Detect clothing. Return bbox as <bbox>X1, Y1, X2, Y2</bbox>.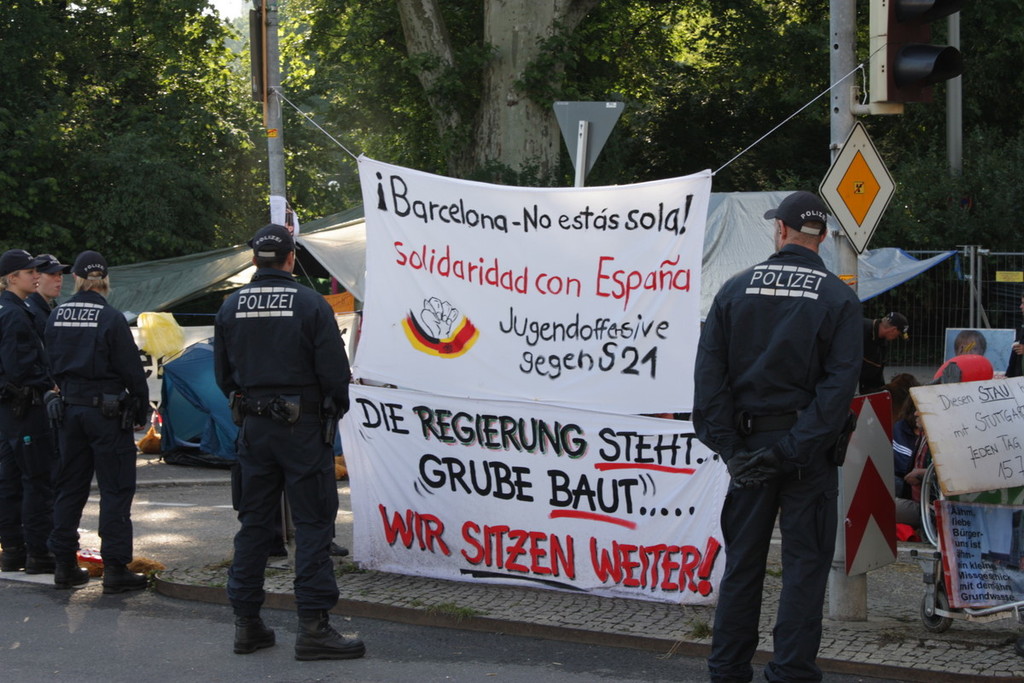
<bbox>860, 318, 881, 395</bbox>.
